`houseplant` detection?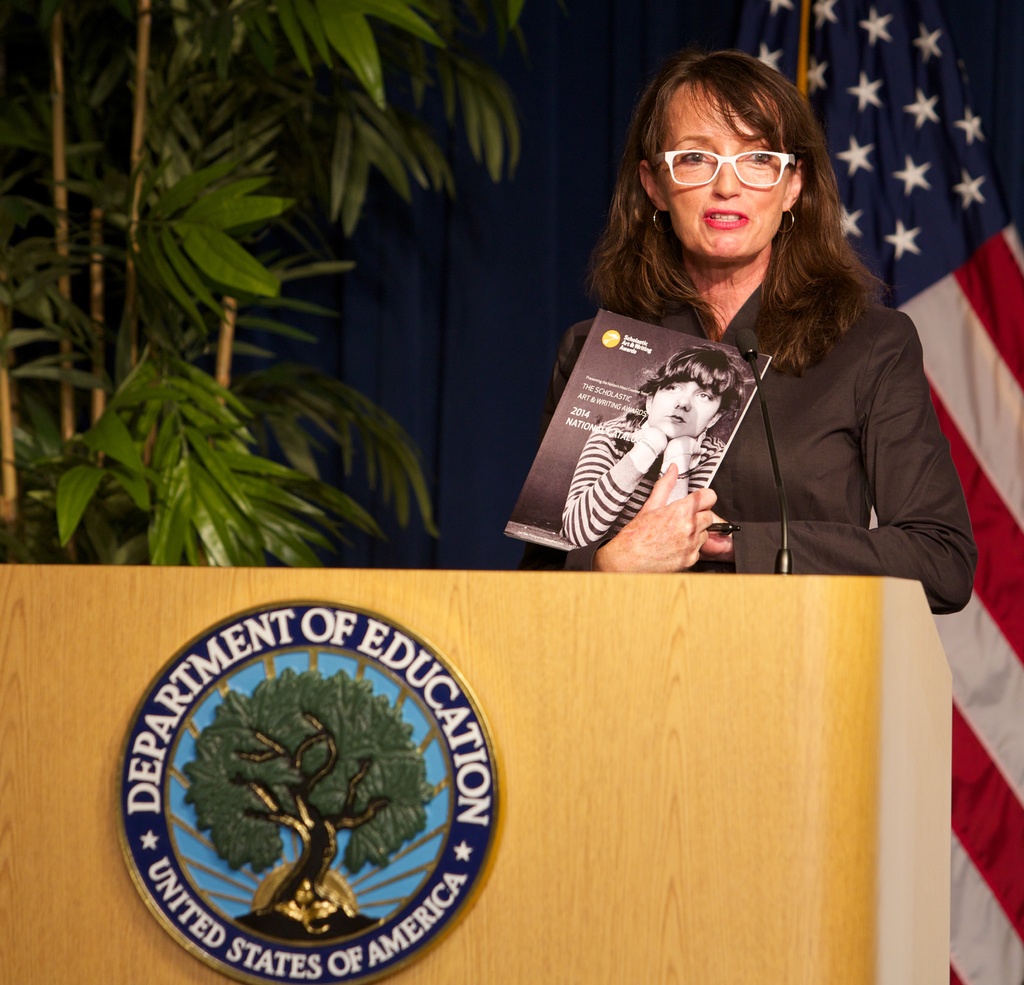
0/4/520/566
